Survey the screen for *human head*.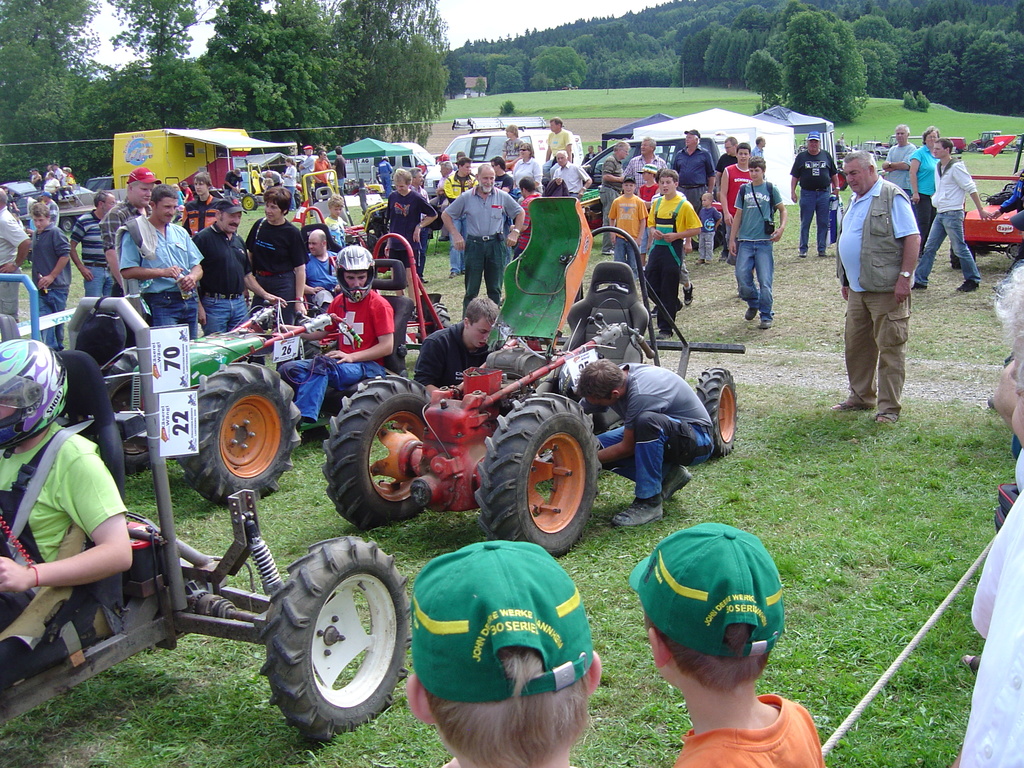
Survey found: pyautogui.locateOnScreen(578, 358, 628, 408).
